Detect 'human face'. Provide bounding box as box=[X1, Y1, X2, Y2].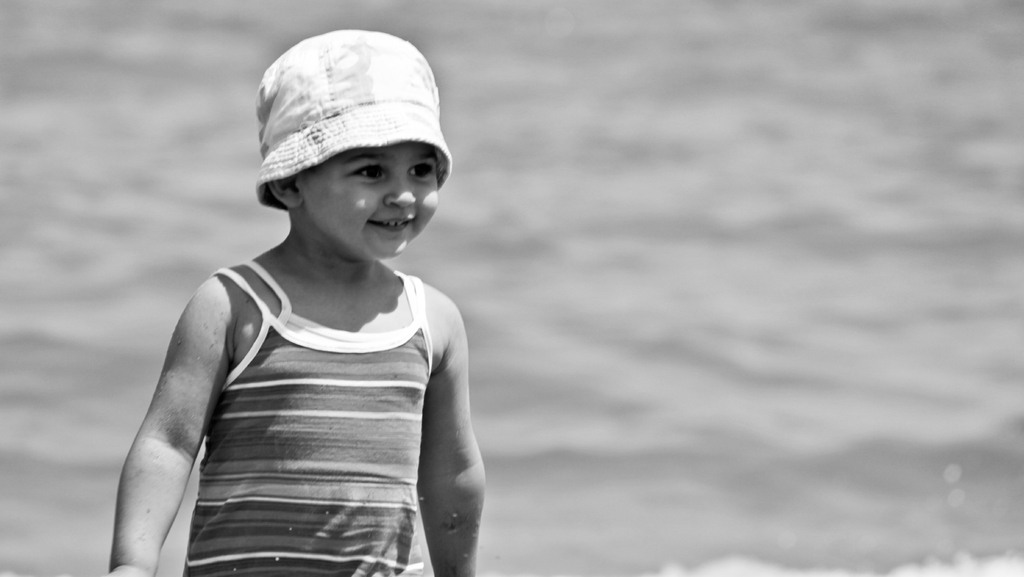
box=[301, 142, 442, 259].
